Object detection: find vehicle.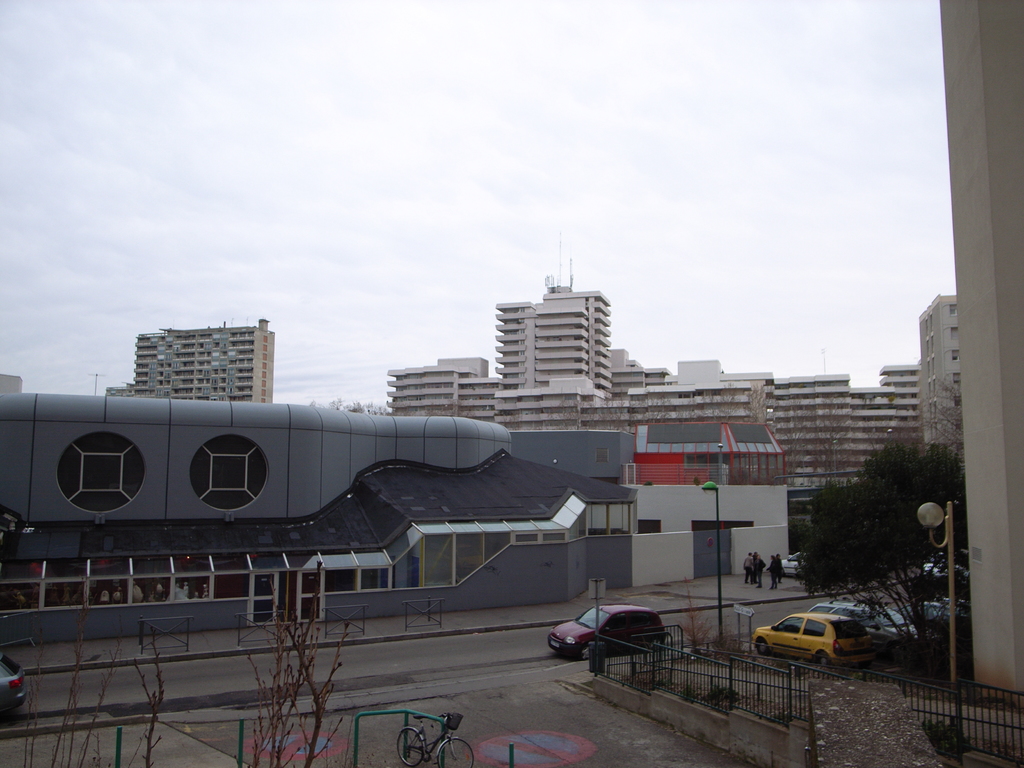
810, 594, 909, 650.
